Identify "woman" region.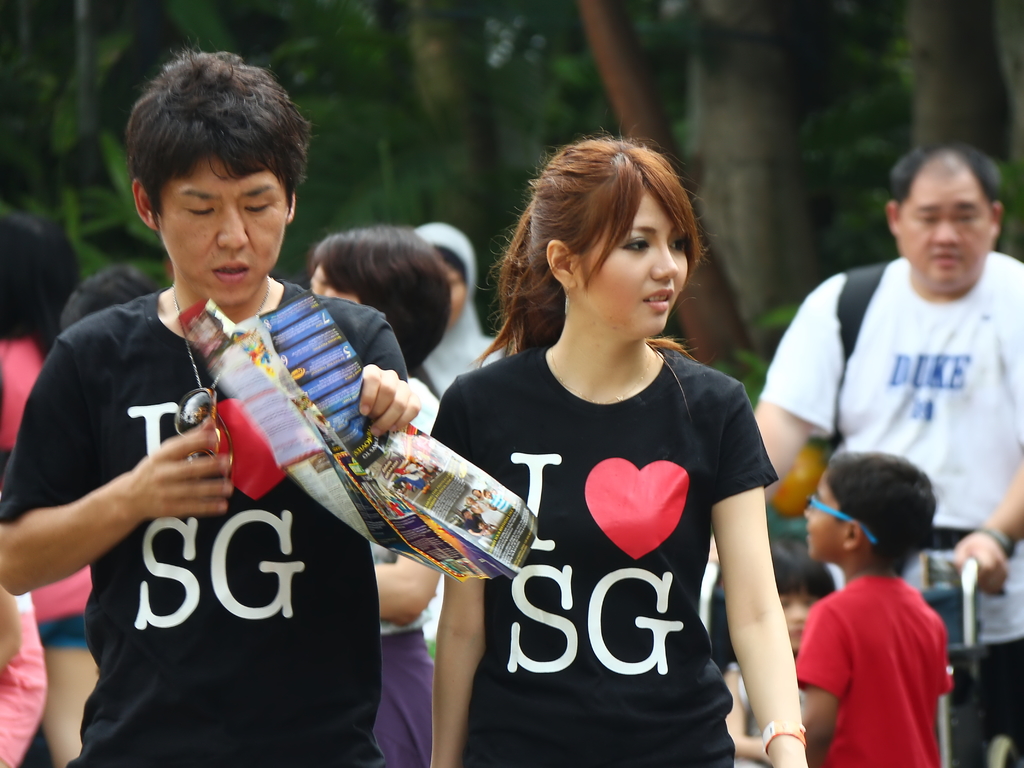
Region: (left=303, top=209, right=448, bottom=764).
